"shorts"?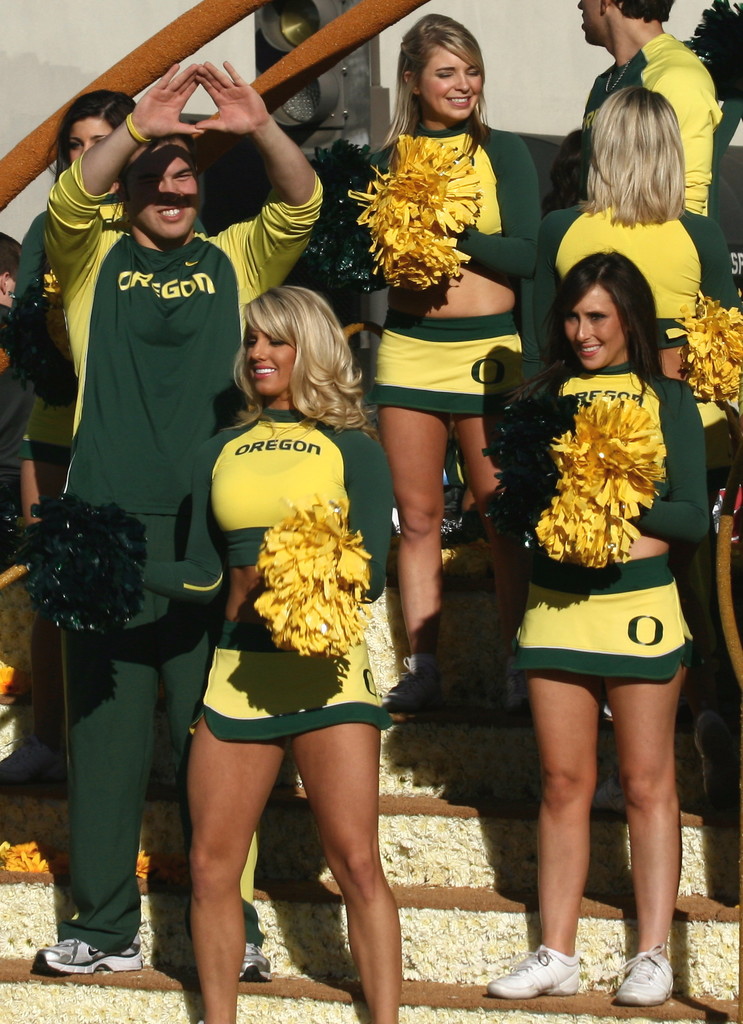
[x1=508, y1=540, x2=696, y2=679]
